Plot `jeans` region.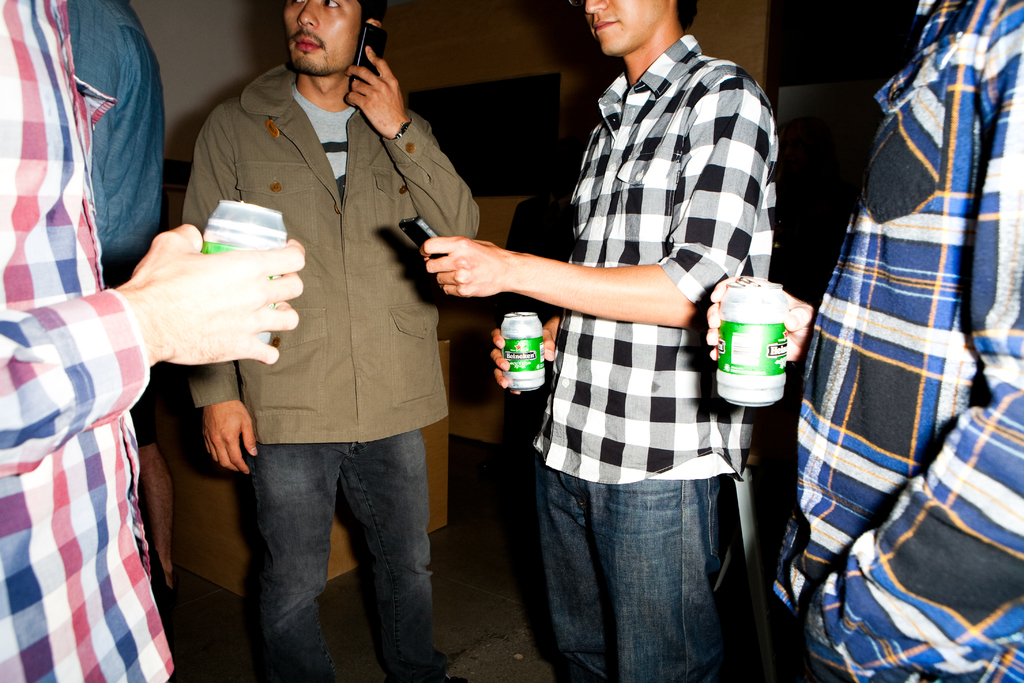
Plotted at locate(211, 418, 447, 682).
